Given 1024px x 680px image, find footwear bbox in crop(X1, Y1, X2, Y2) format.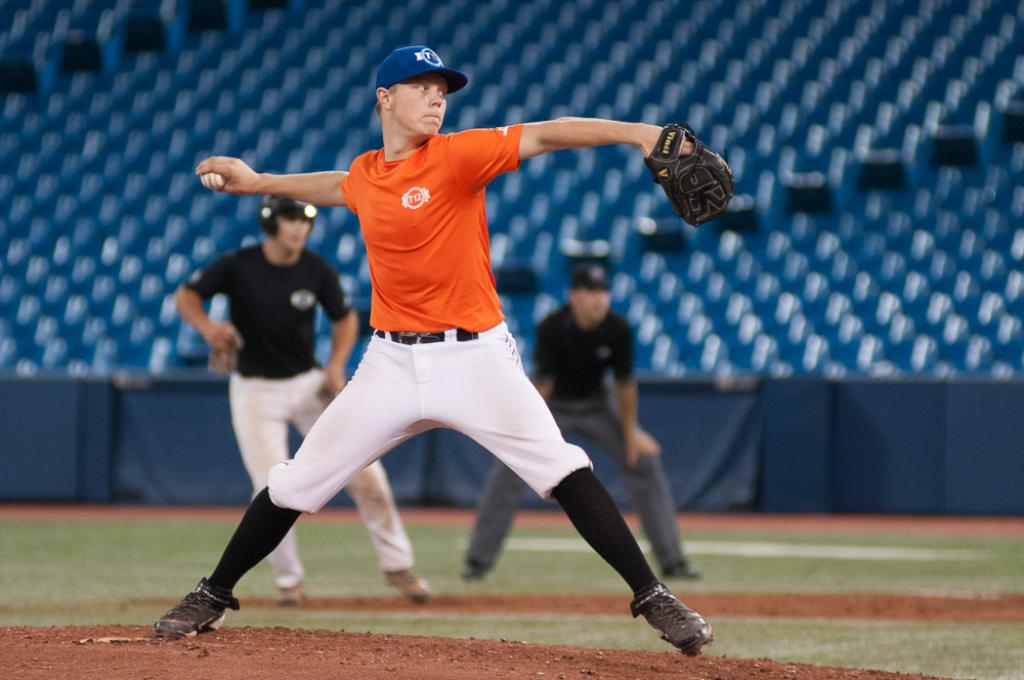
crop(465, 556, 484, 583).
